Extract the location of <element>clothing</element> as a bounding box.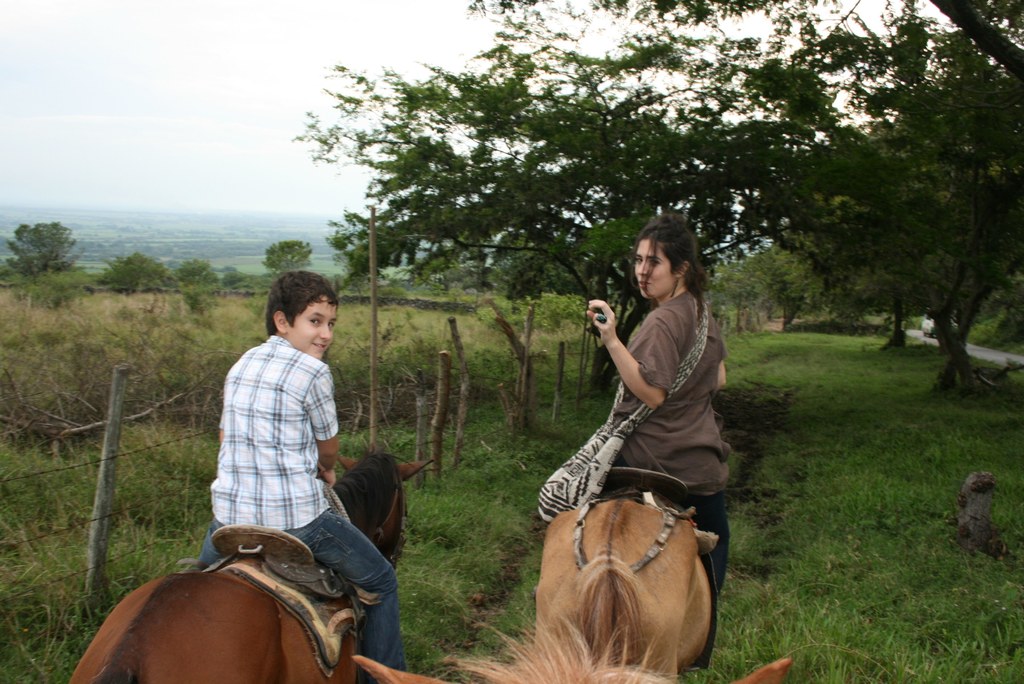
box=[592, 284, 737, 673].
